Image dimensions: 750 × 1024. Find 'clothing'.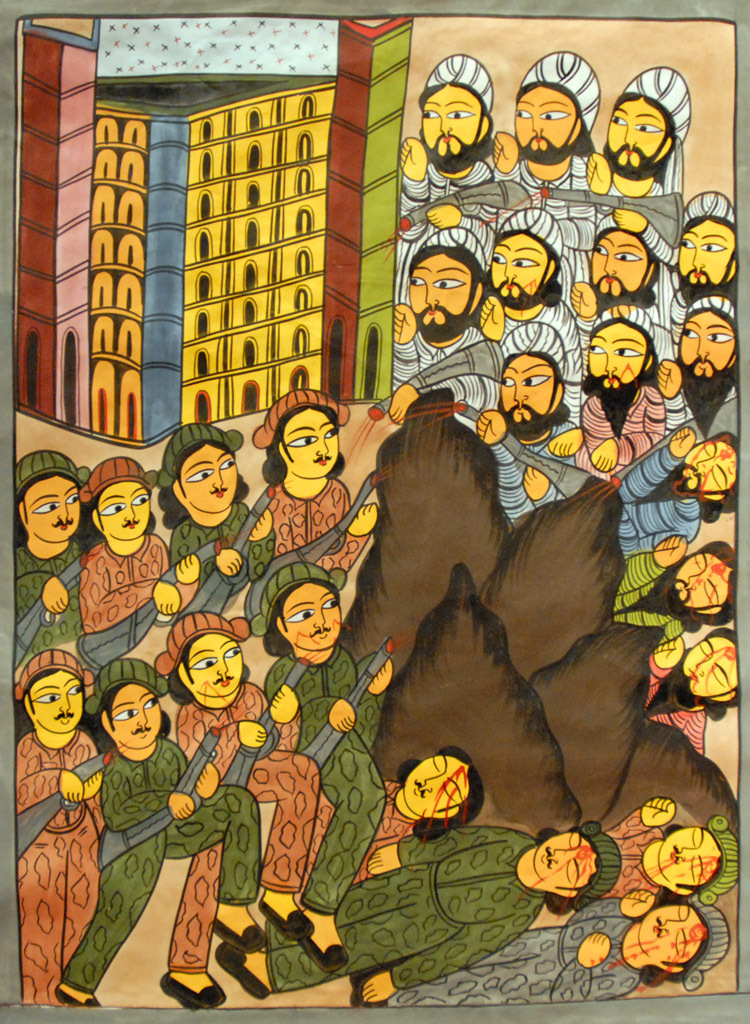
x1=58, y1=726, x2=263, y2=994.
